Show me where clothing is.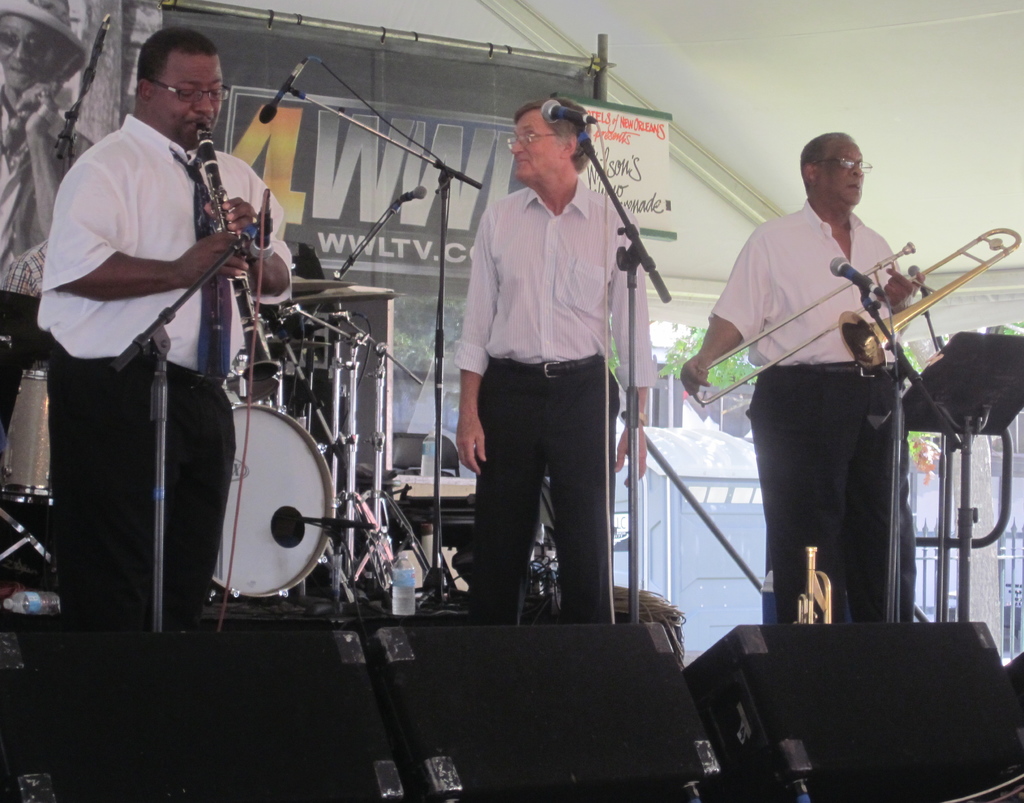
clothing is at box=[708, 188, 918, 631].
